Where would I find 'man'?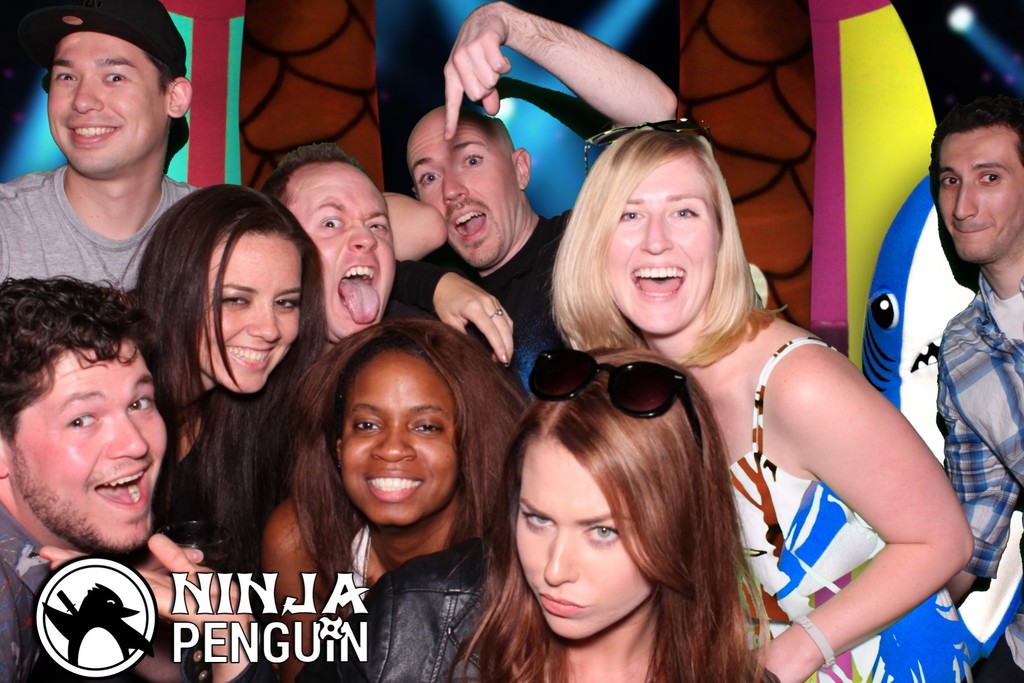
At {"left": 260, "top": 140, "right": 408, "bottom": 357}.
